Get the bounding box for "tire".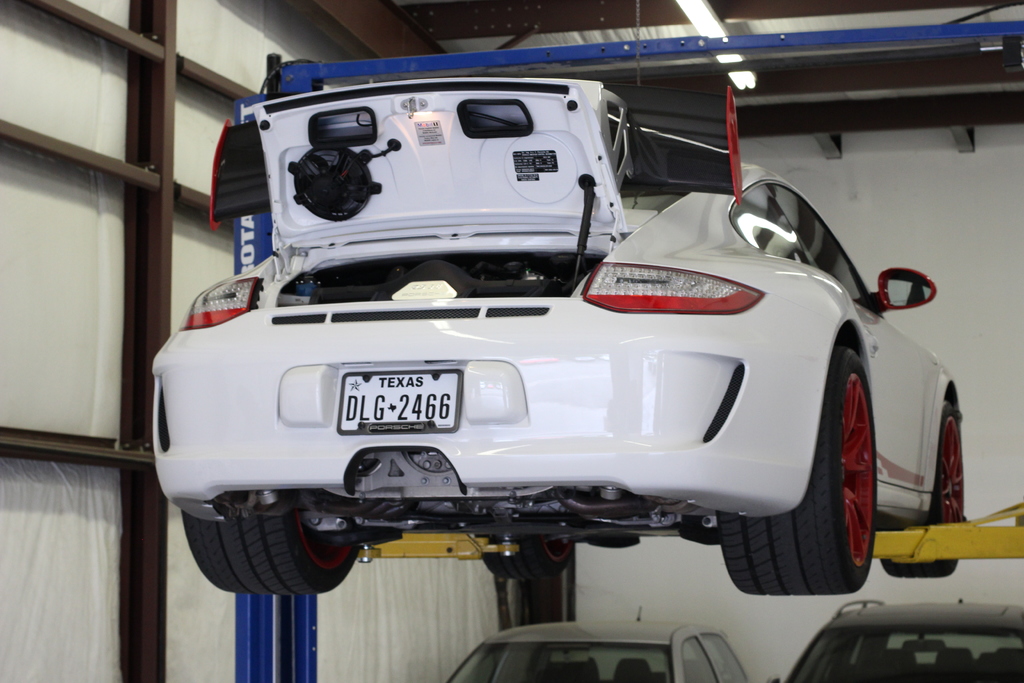
{"x1": 752, "y1": 370, "x2": 892, "y2": 618}.
